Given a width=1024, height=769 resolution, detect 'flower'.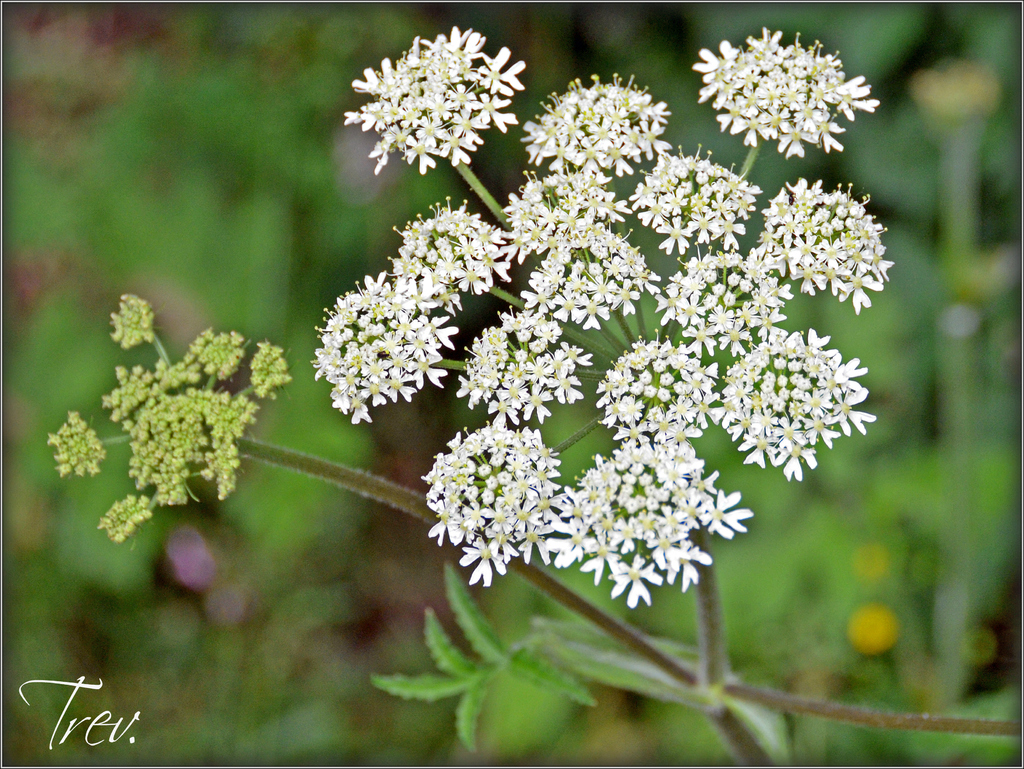
detection(532, 438, 748, 621).
